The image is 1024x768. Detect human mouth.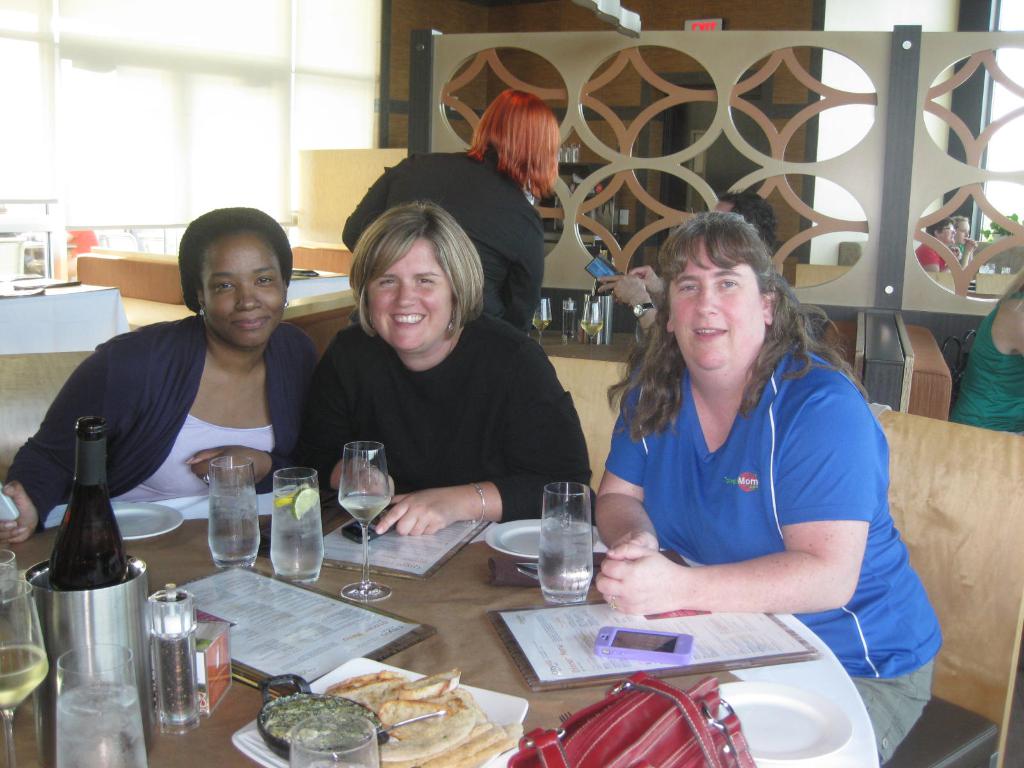
Detection: region(231, 314, 273, 332).
